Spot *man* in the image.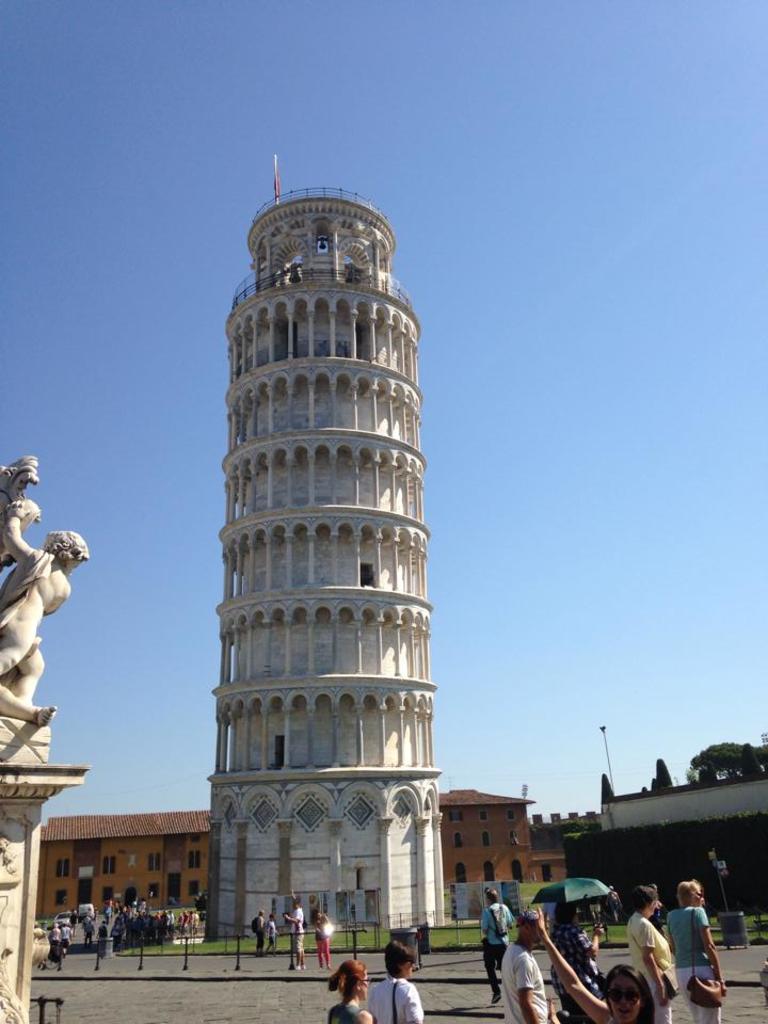
*man* found at <region>97, 921, 108, 947</region>.
